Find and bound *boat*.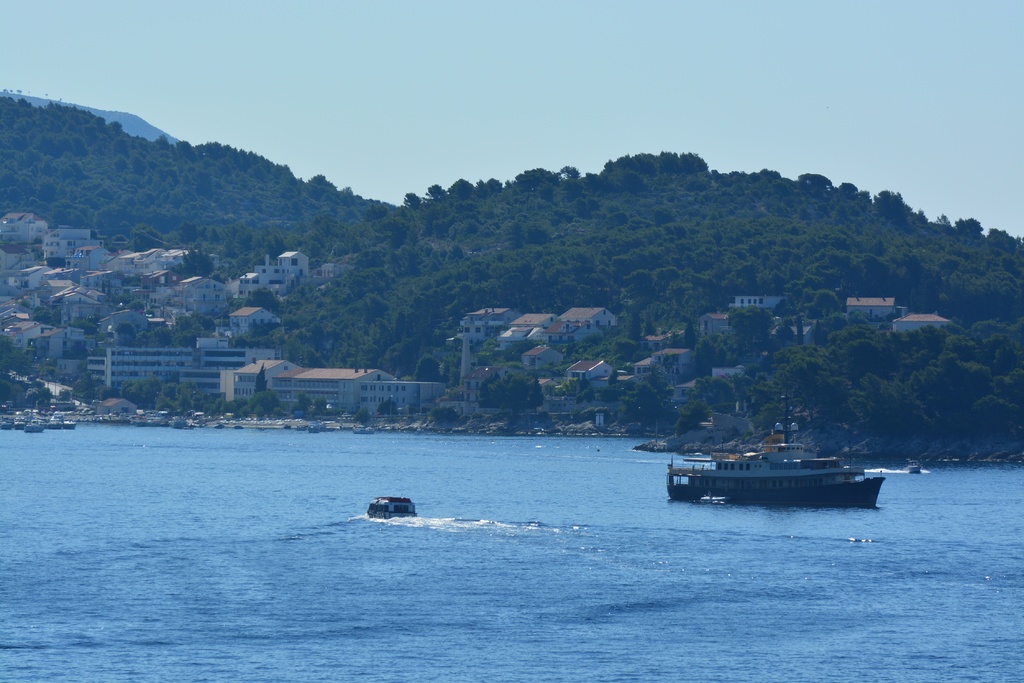
Bound: x1=212 y1=421 x2=227 y2=432.
